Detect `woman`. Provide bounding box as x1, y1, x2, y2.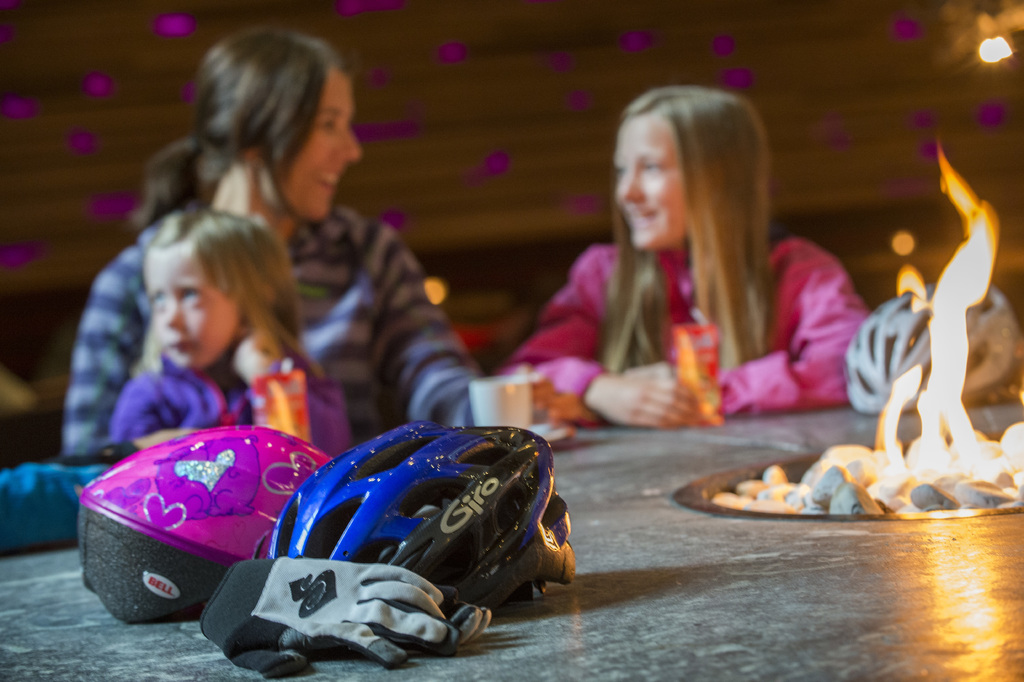
536, 86, 839, 444.
